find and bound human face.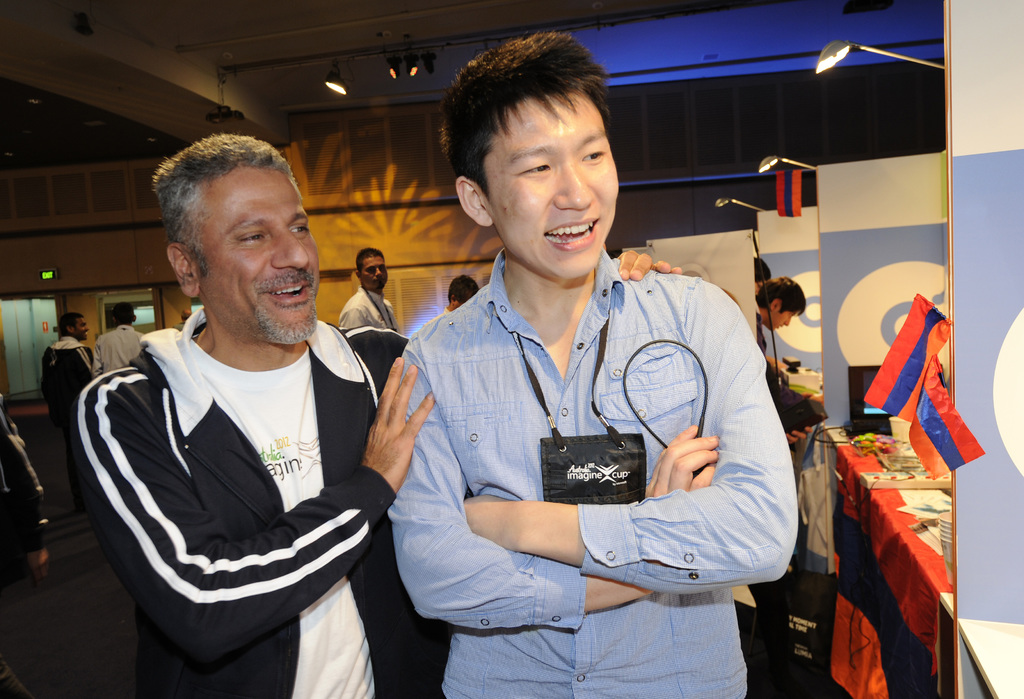
Bound: {"left": 75, "top": 320, "right": 90, "bottom": 339}.
